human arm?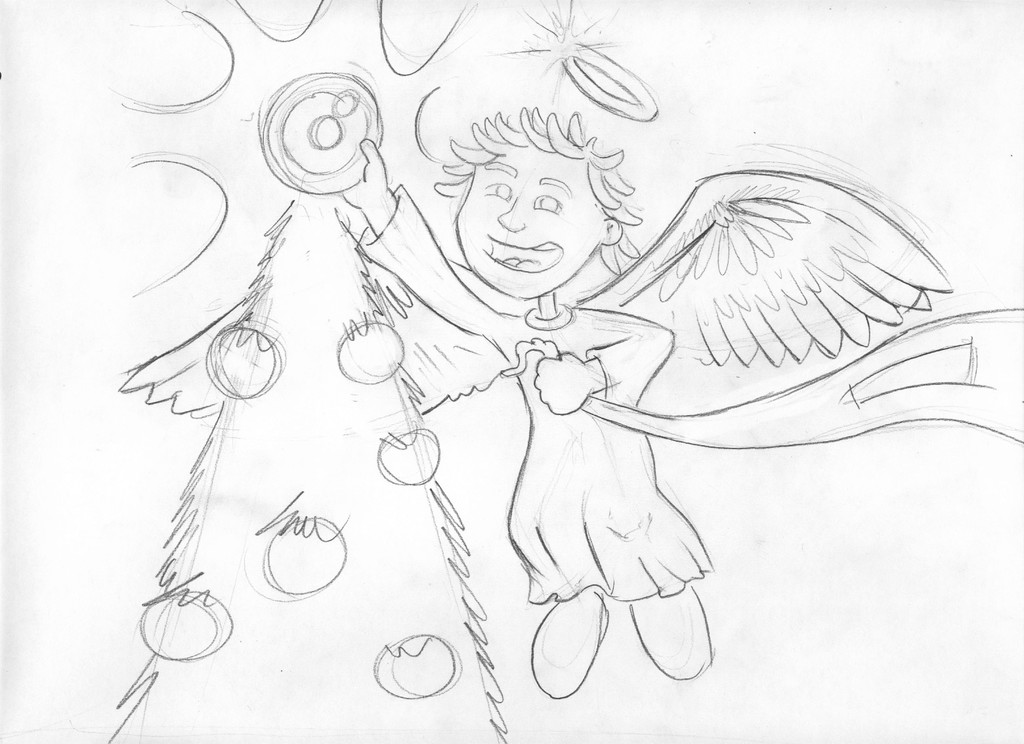
select_region(534, 309, 678, 418)
